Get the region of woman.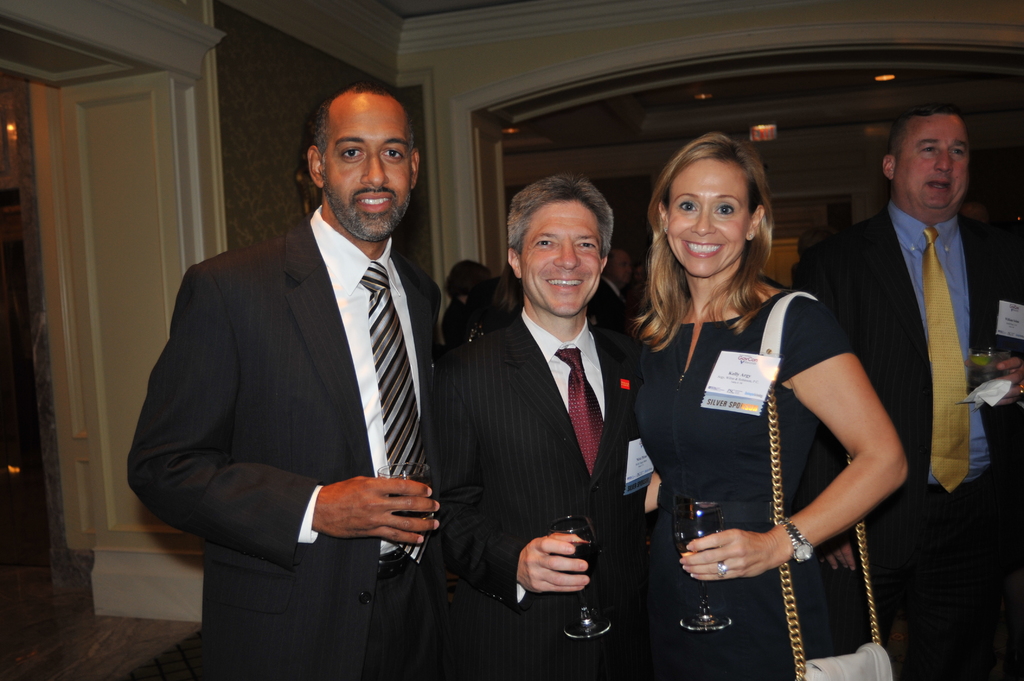
bbox=[635, 131, 893, 657].
